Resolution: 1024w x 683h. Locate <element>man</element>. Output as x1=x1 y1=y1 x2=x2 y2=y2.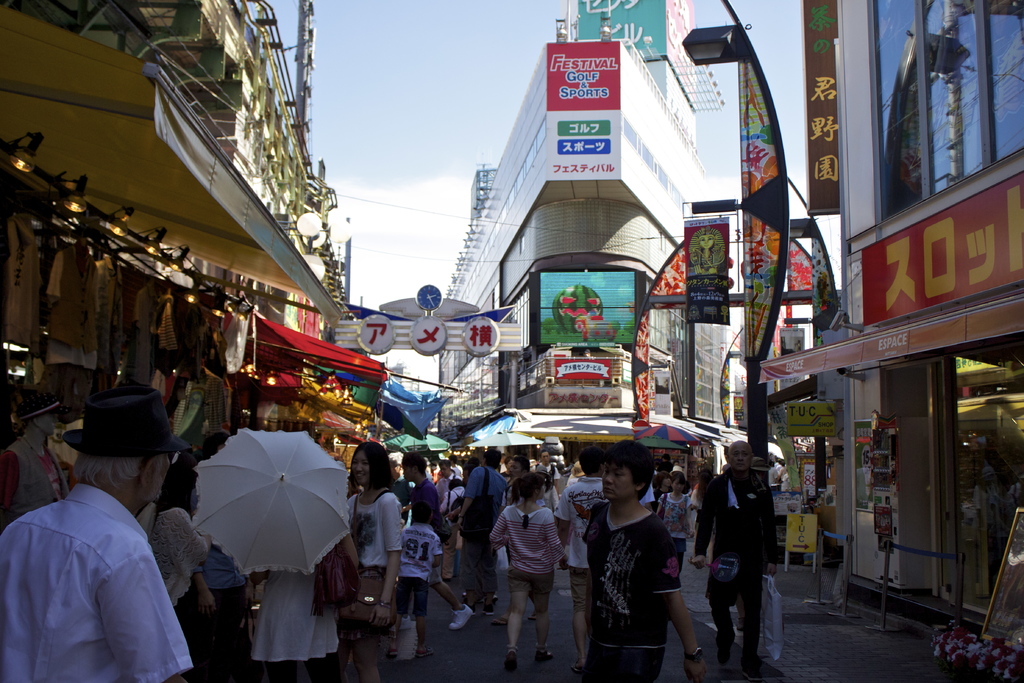
x1=691 y1=436 x2=776 y2=682.
